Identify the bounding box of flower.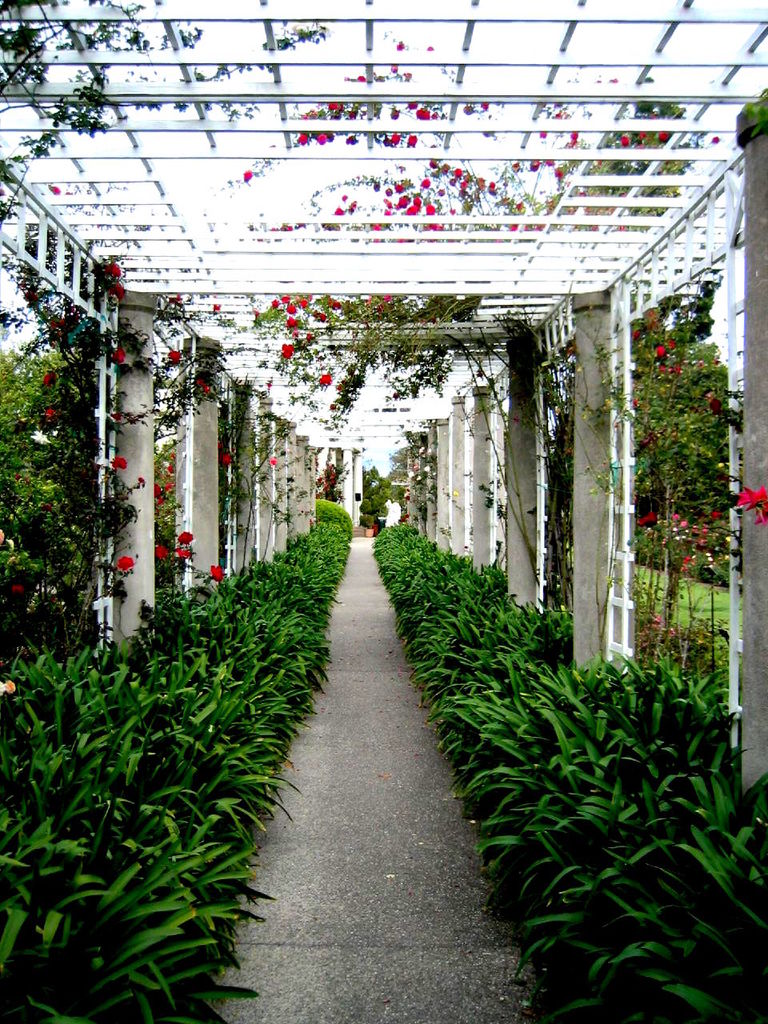
0:681:5:697.
